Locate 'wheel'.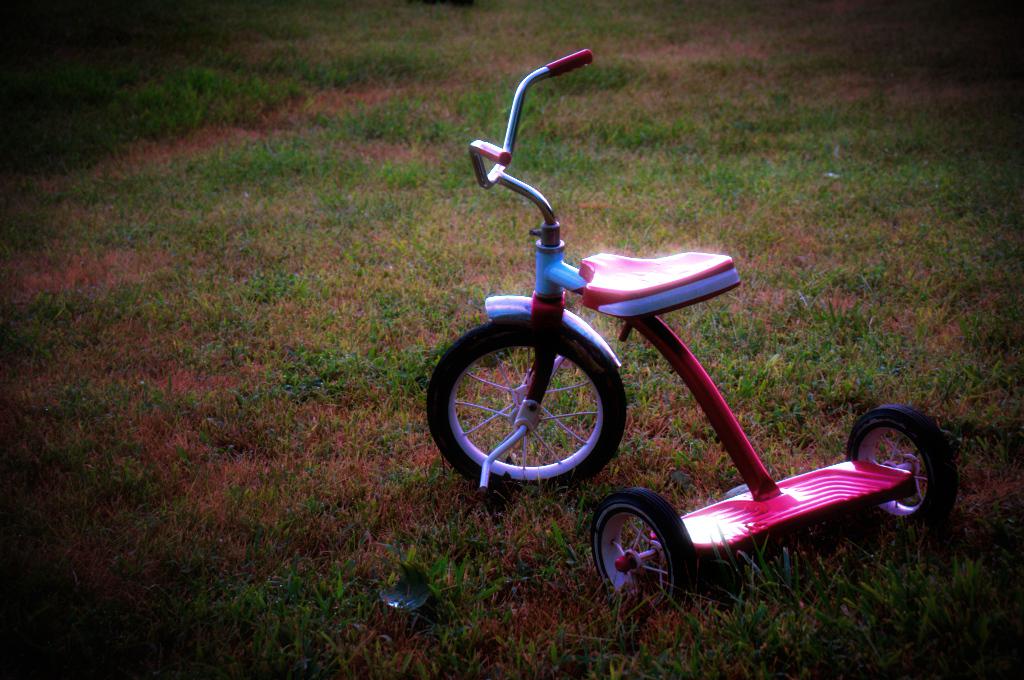
Bounding box: x1=590 y1=487 x2=715 y2=611.
